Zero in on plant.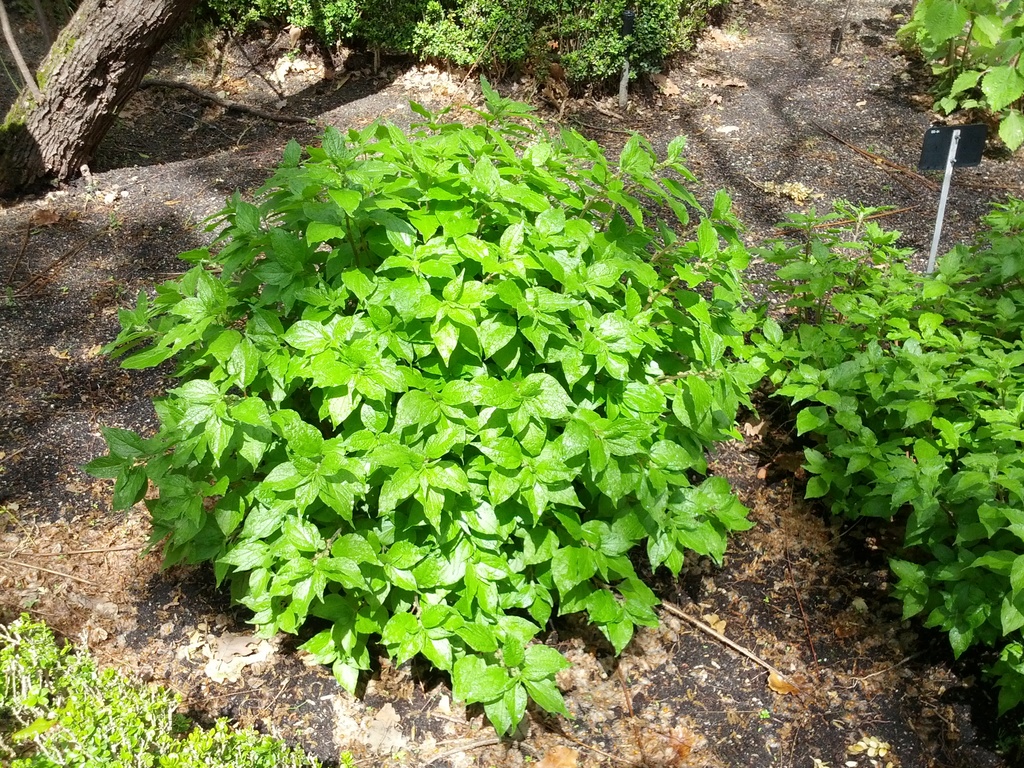
Zeroed in: (left=596, top=0, right=643, bottom=90).
